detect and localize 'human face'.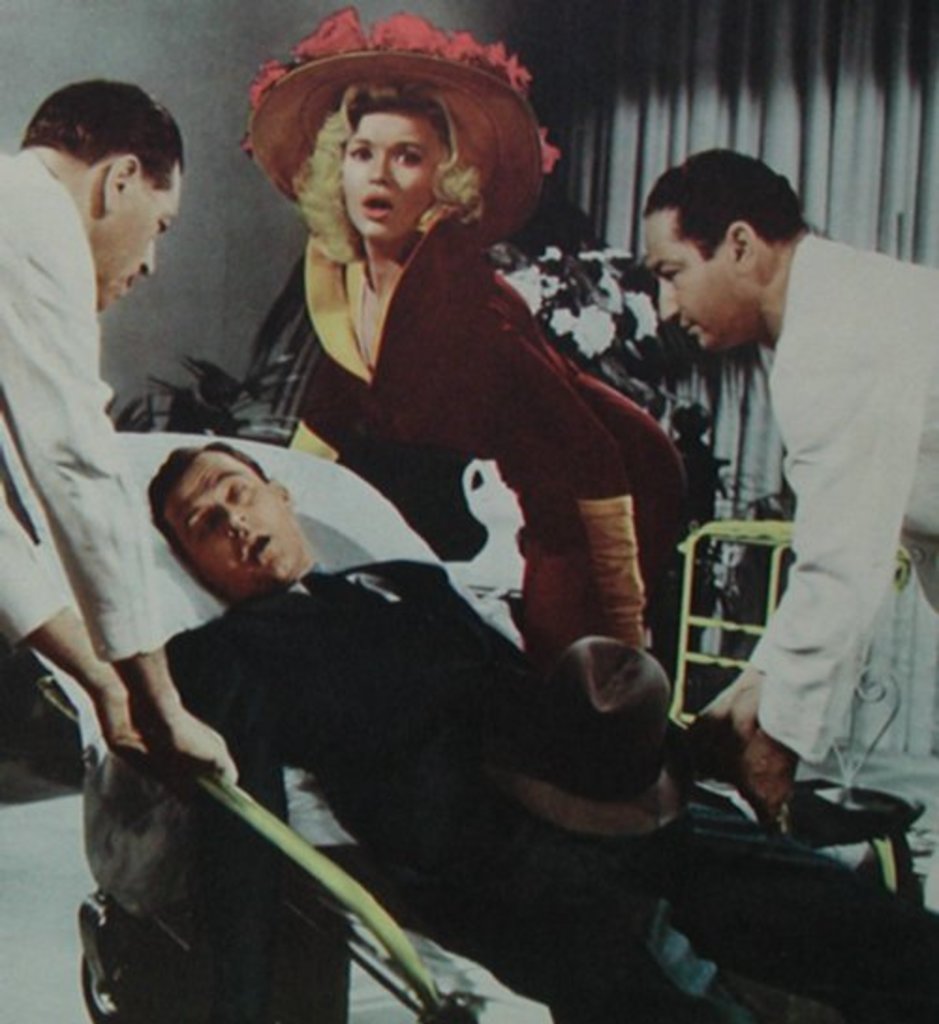
Localized at [639,214,734,342].
